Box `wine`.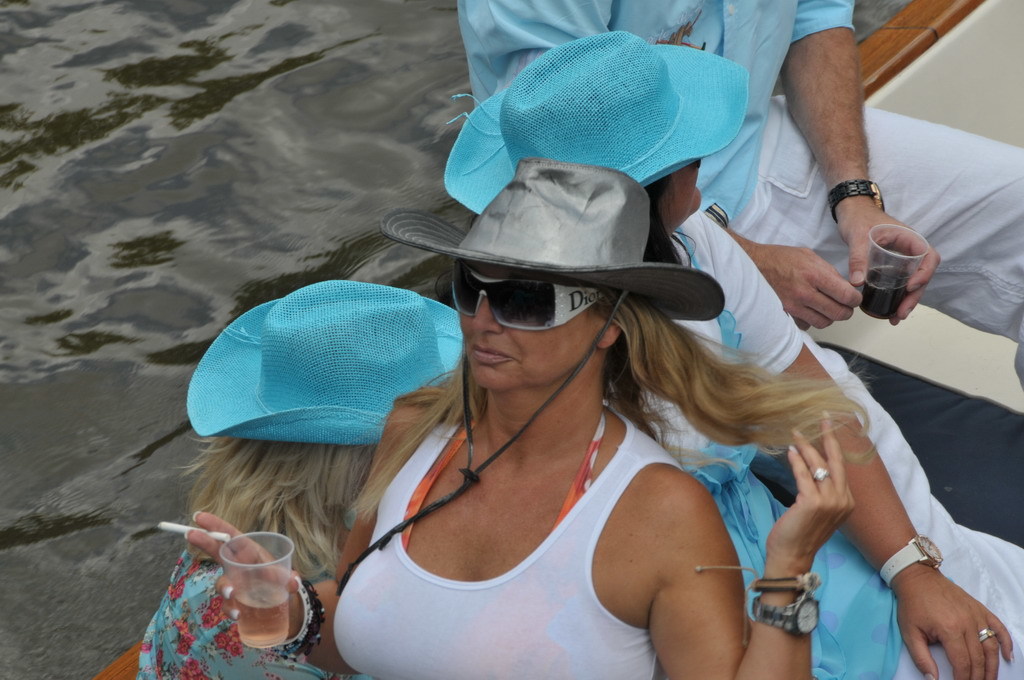
[x1=867, y1=267, x2=915, y2=318].
